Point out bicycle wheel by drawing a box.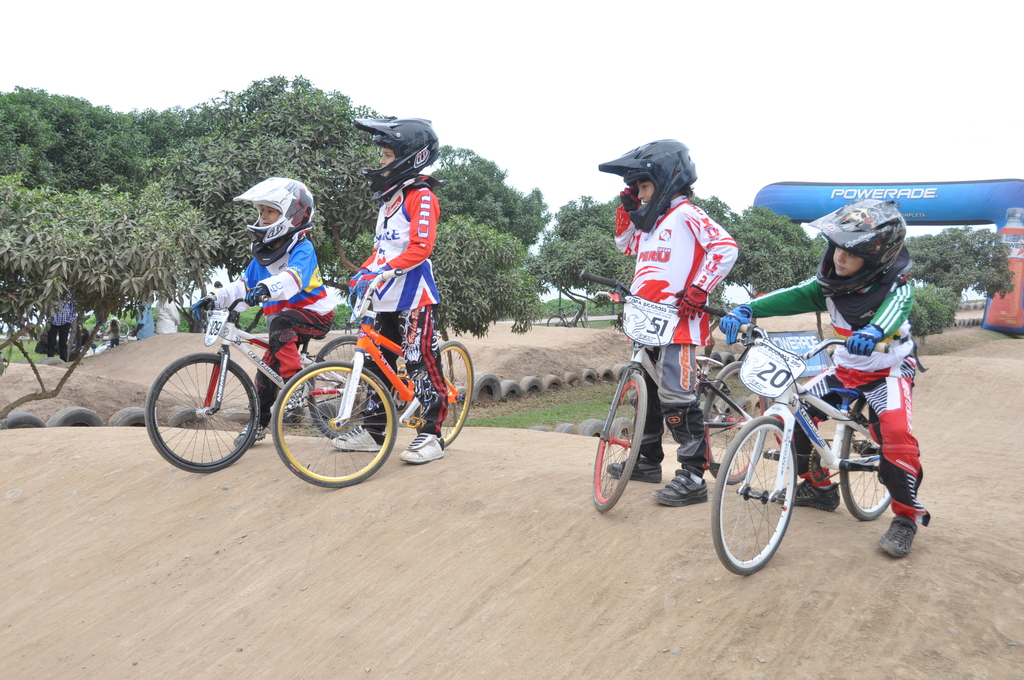
{"x1": 145, "y1": 351, "x2": 273, "y2": 474}.
